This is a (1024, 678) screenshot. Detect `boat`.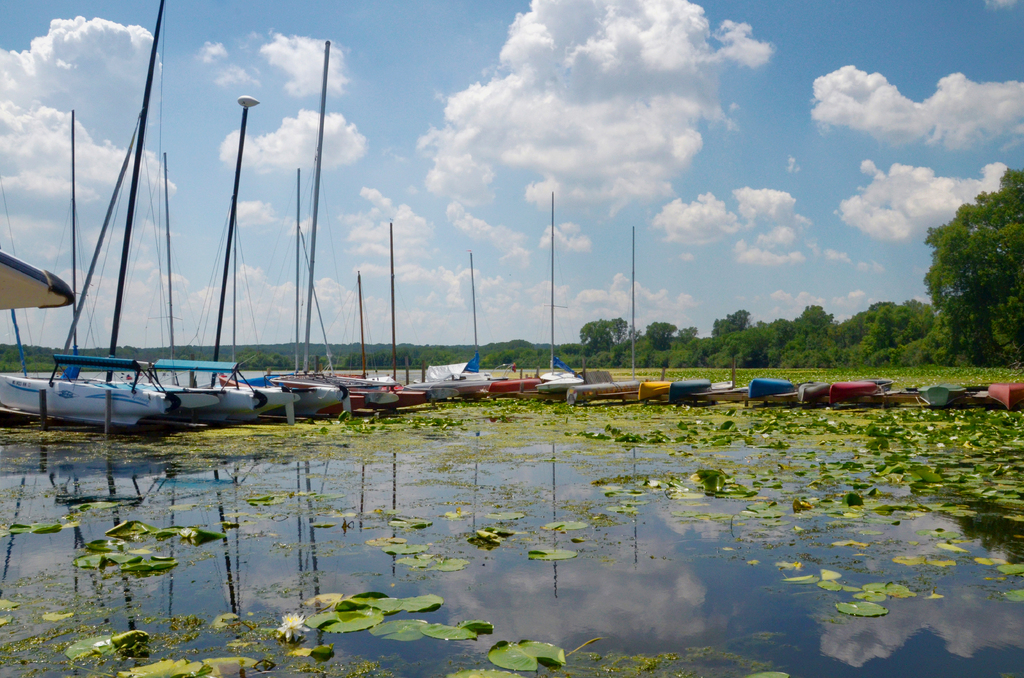
[x1=778, y1=377, x2=840, y2=414].
